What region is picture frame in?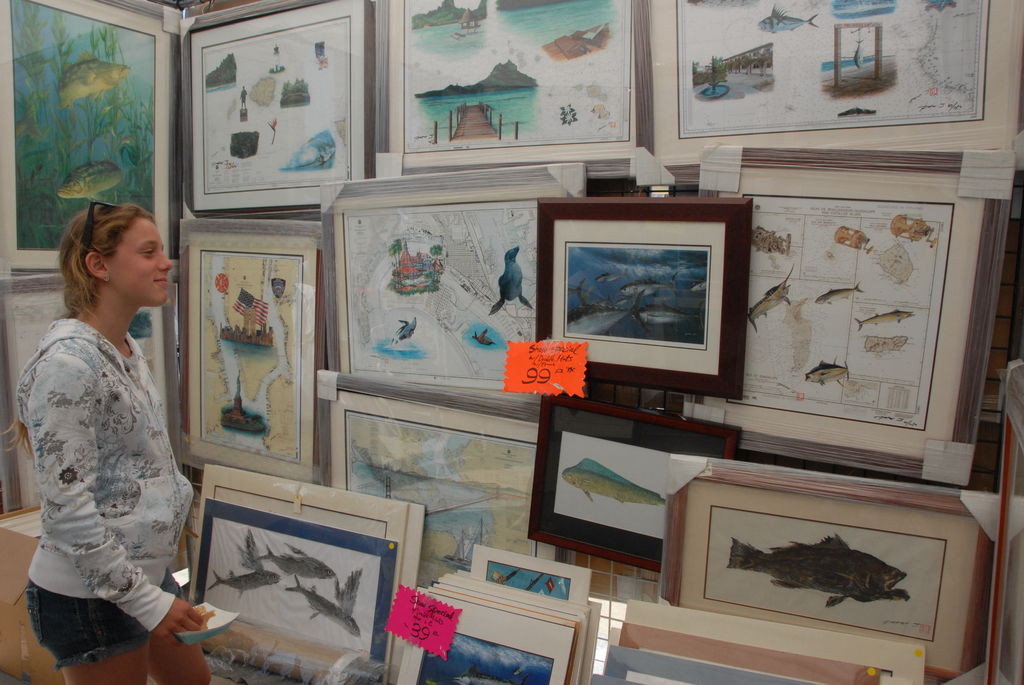
Rect(705, 148, 1016, 482).
